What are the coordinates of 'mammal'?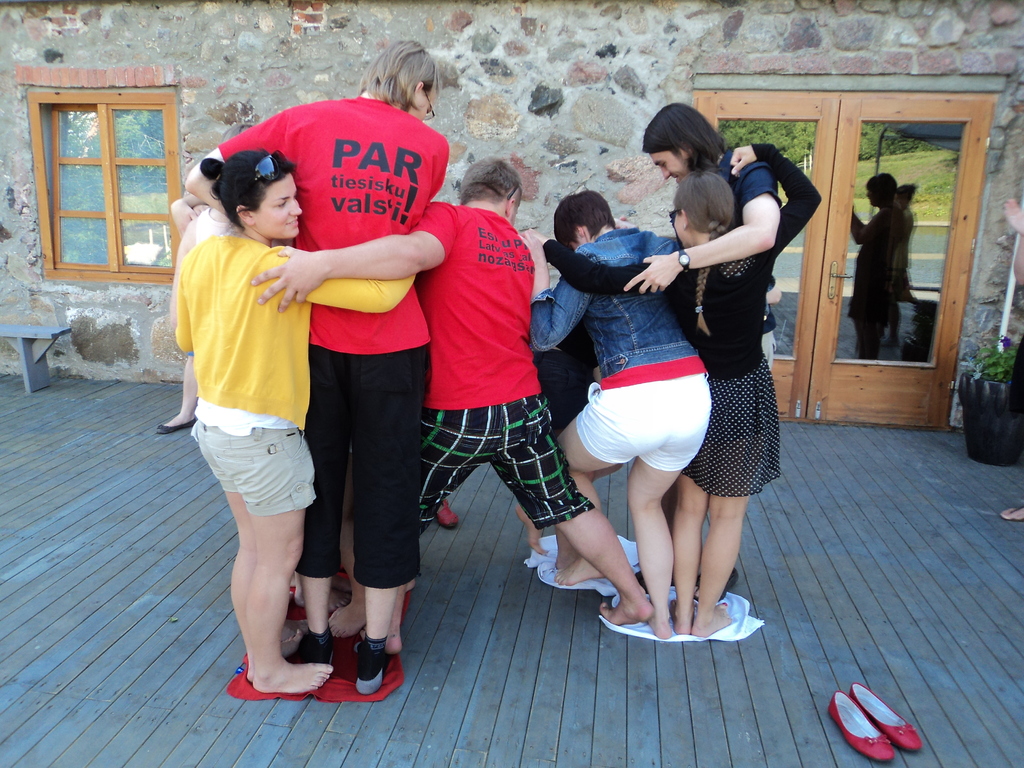
{"x1": 151, "y1": 192, "x2": 211, "y2": 433}.
